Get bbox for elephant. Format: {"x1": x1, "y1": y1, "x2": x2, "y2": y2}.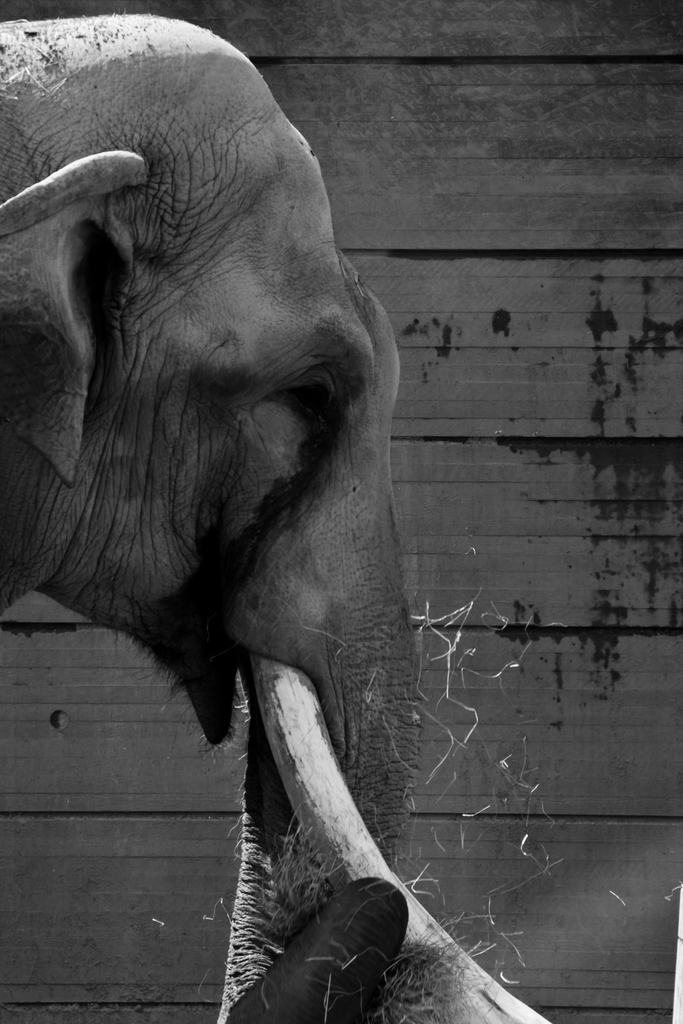
{"x1": 0, "y1": 1, "x2": 554, "y2": 1023}.
